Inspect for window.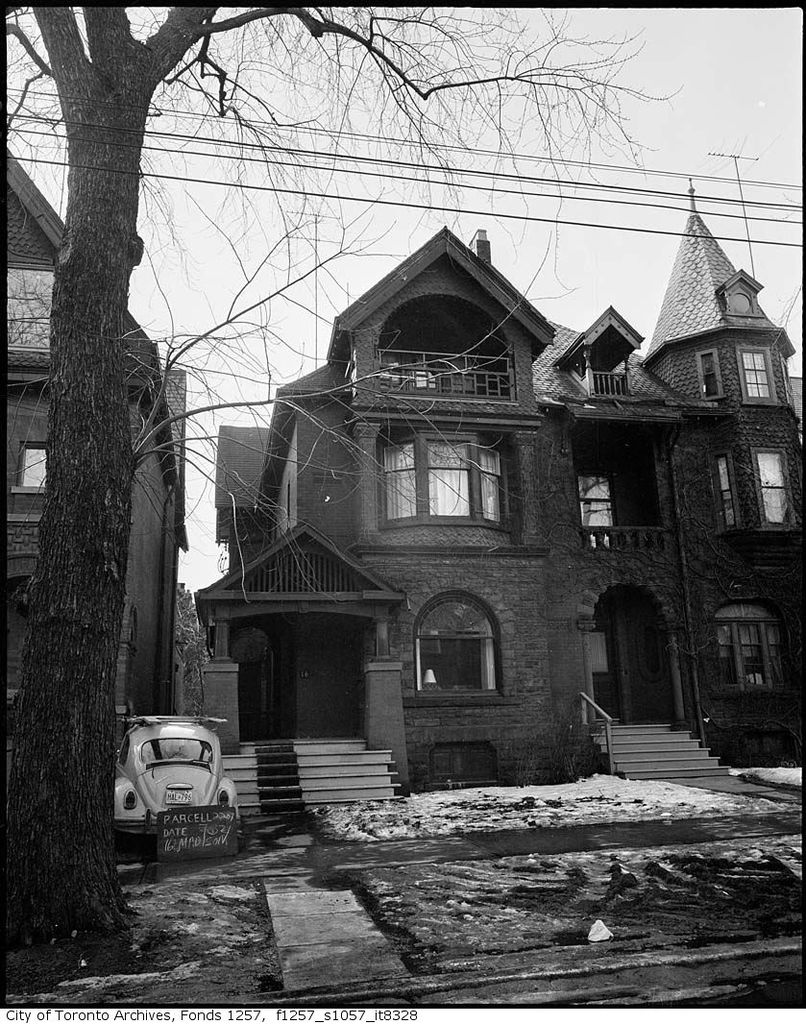
Inspection: rect(729, 333, 786, 405).
